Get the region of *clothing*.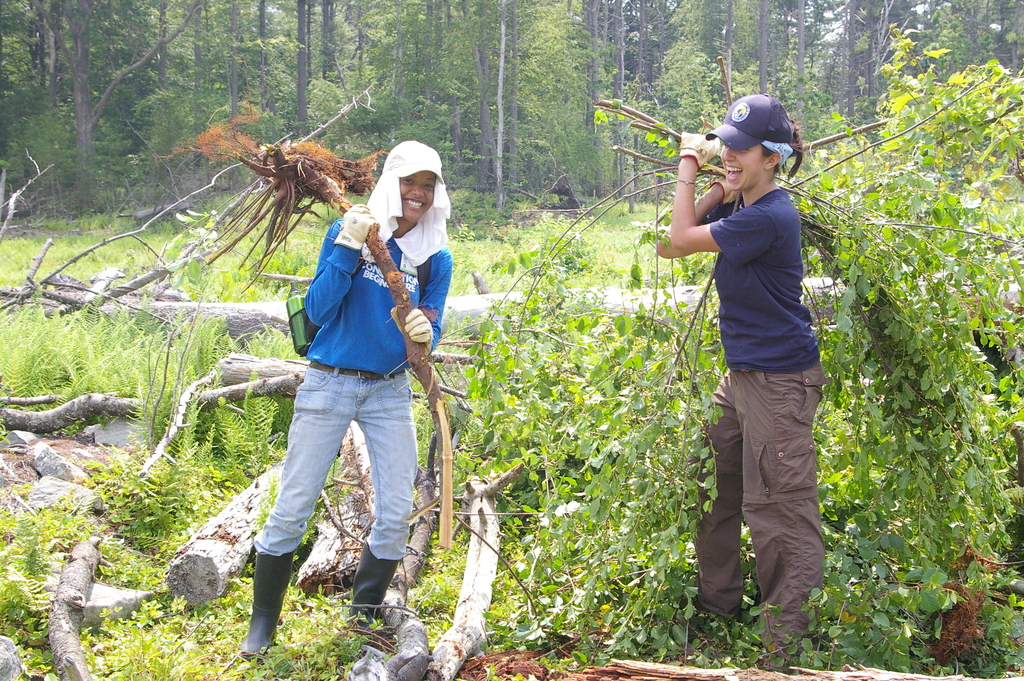
rect(255, 206, 453, 570).
